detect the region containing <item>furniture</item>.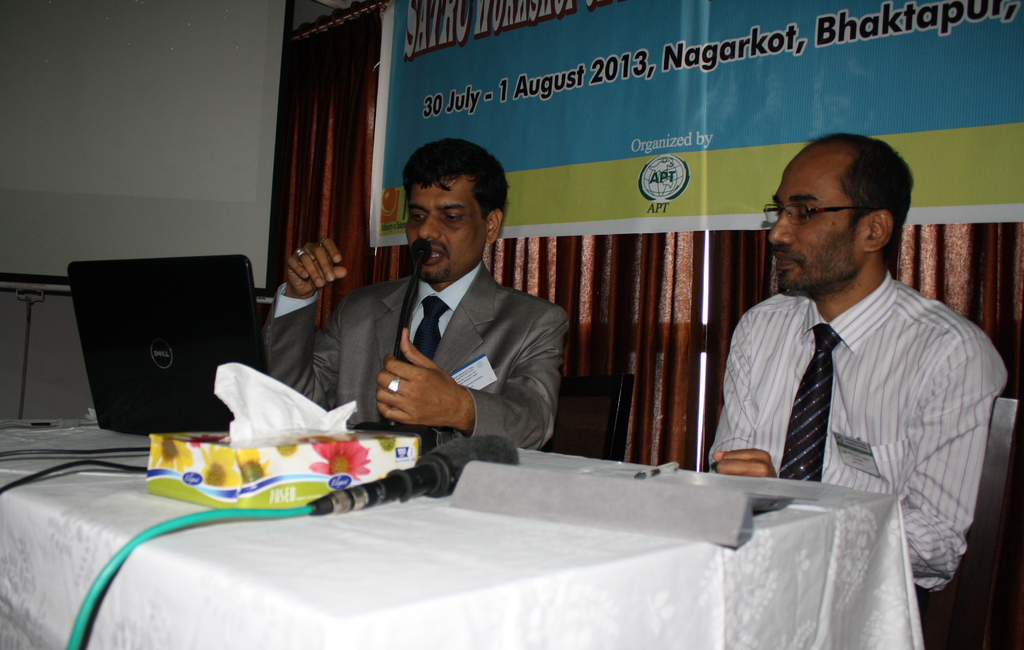
540 375 635 461.
